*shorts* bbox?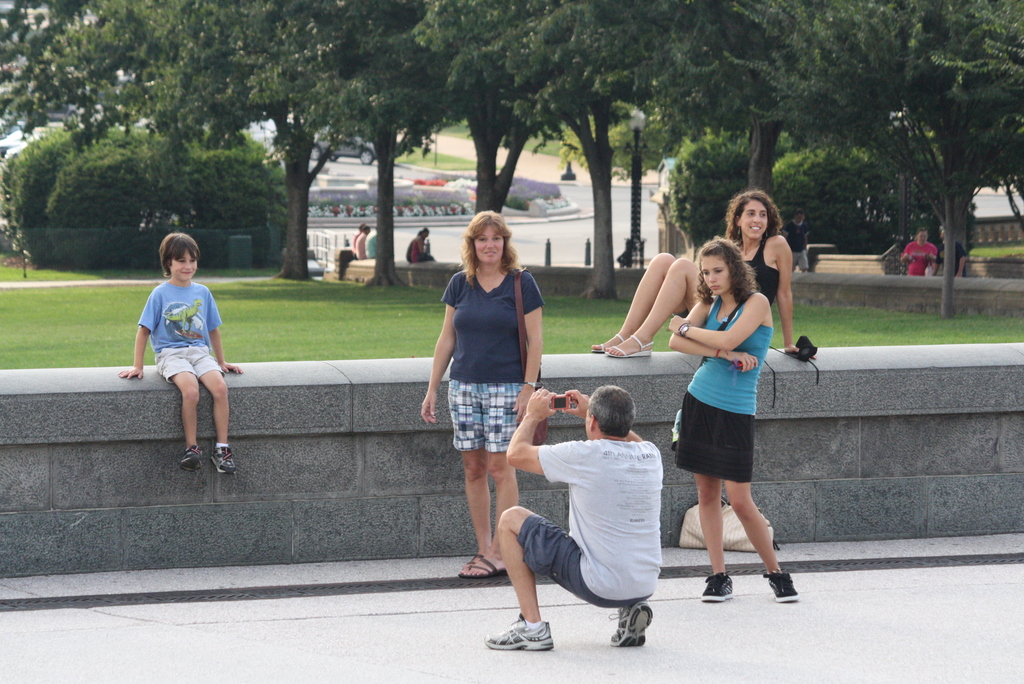
box(152, 345, 221, 380)
